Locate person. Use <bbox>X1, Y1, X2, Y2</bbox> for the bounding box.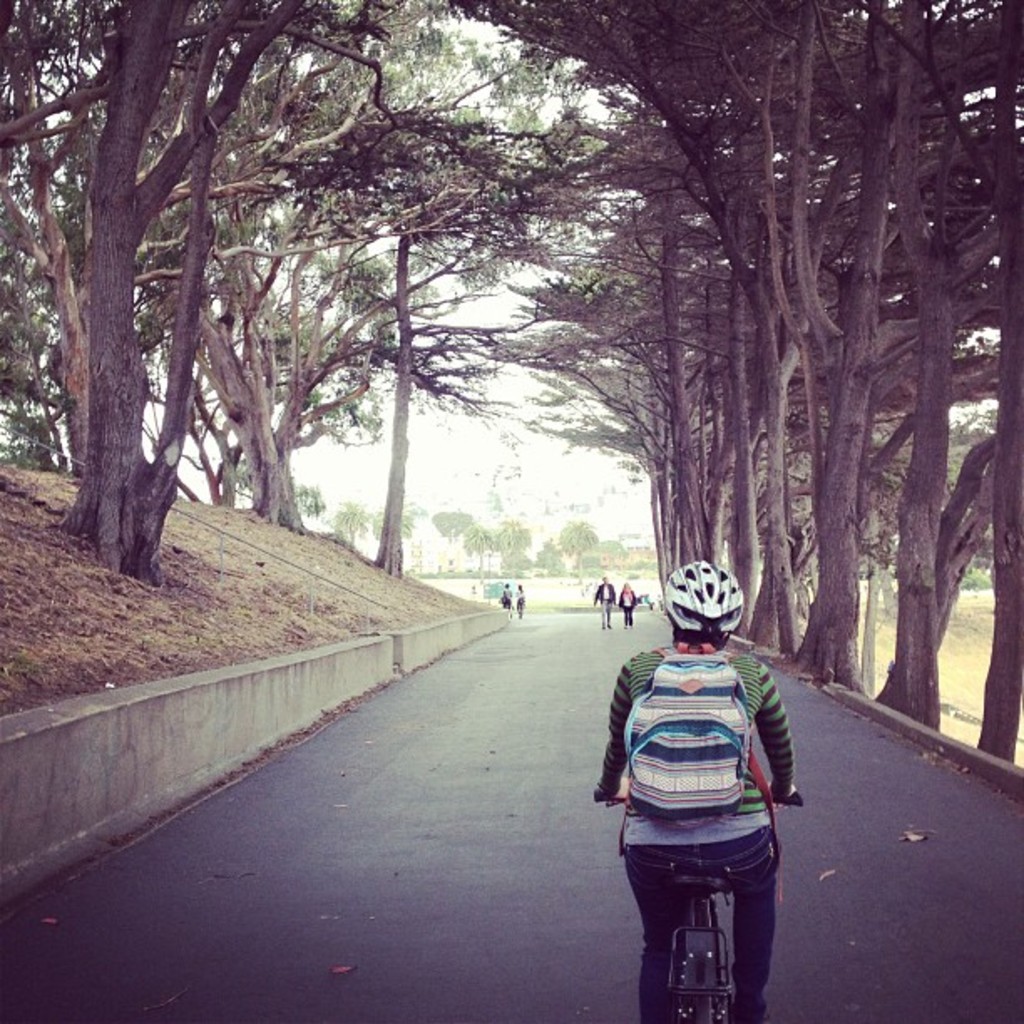
<bbox>495, 582, 512, 612</bbox>.
